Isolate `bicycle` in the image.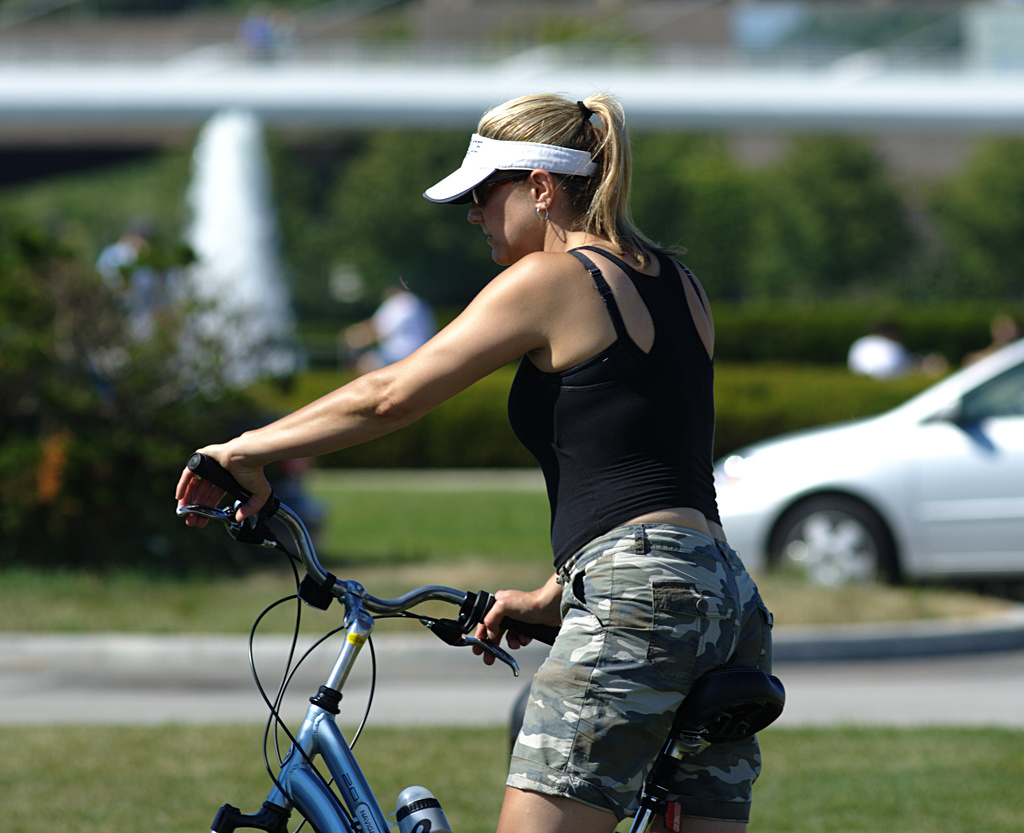
Isolated region: x1=178 y1=452 x2=783 y2=832.
